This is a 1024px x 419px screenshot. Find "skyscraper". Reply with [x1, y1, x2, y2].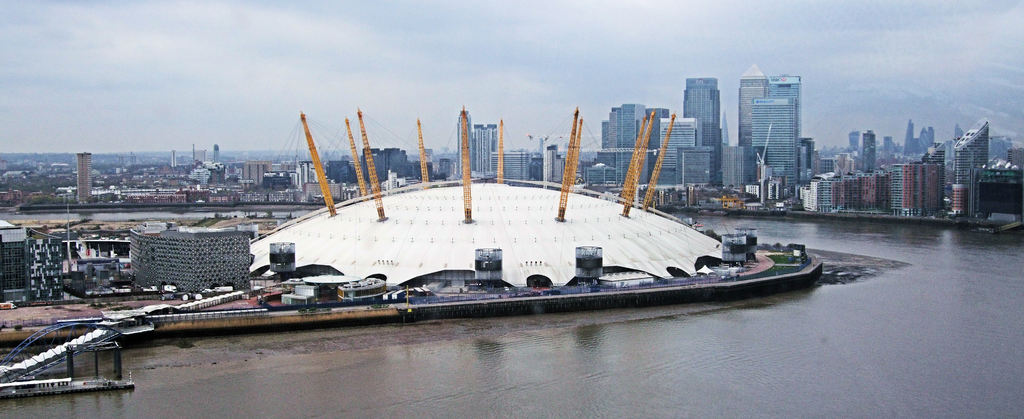
[476, 120, 495, 178].
